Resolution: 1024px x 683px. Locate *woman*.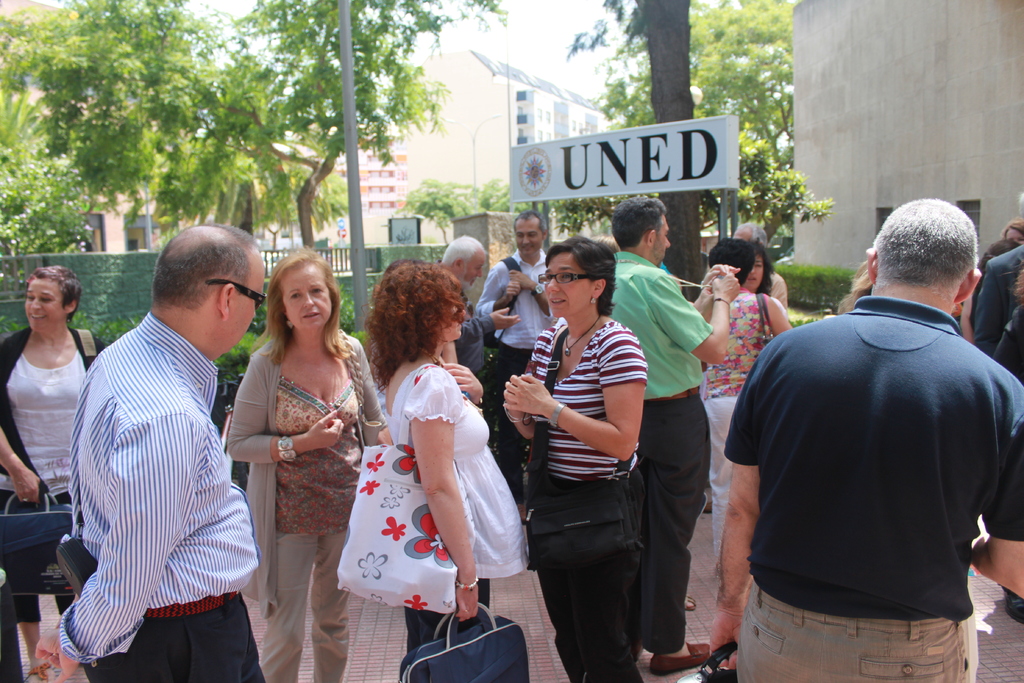
<region>216, 263, 366, 652</region>.
